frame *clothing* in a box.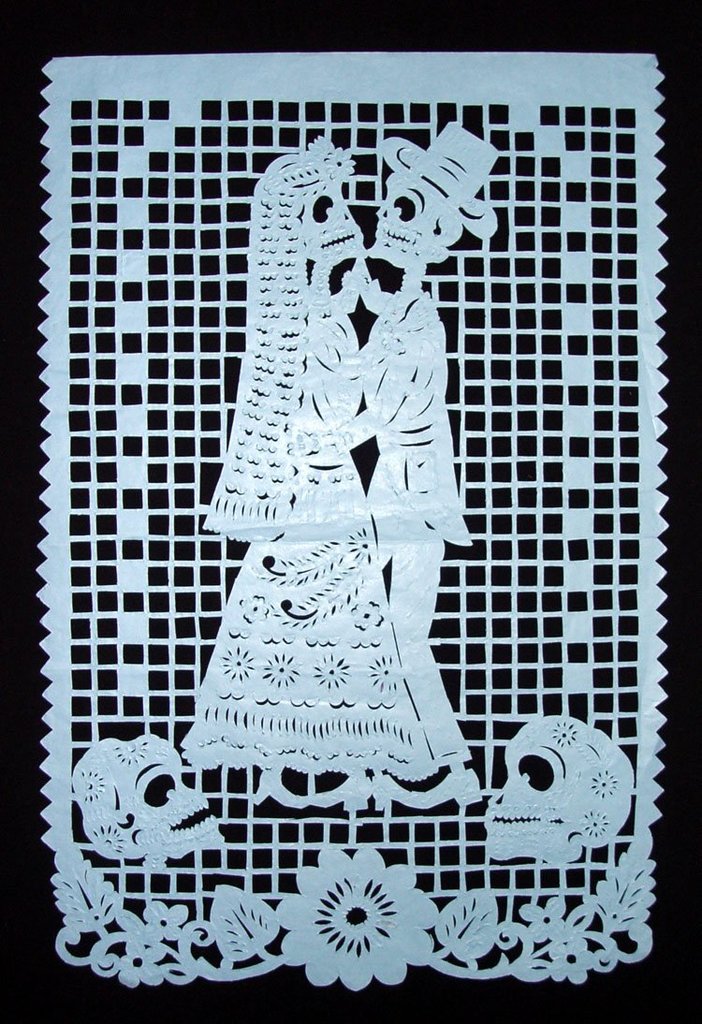
(x1=183, y1=418, x2=475, y2=788).
